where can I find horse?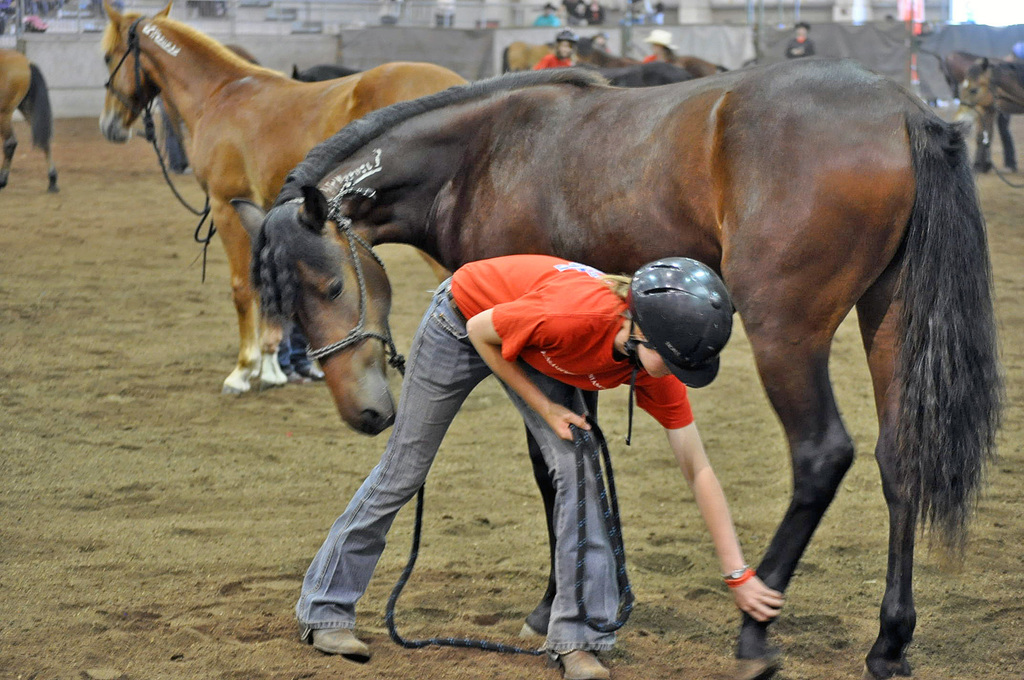
You can find it at bbox(956, 54, 1023, 134).
